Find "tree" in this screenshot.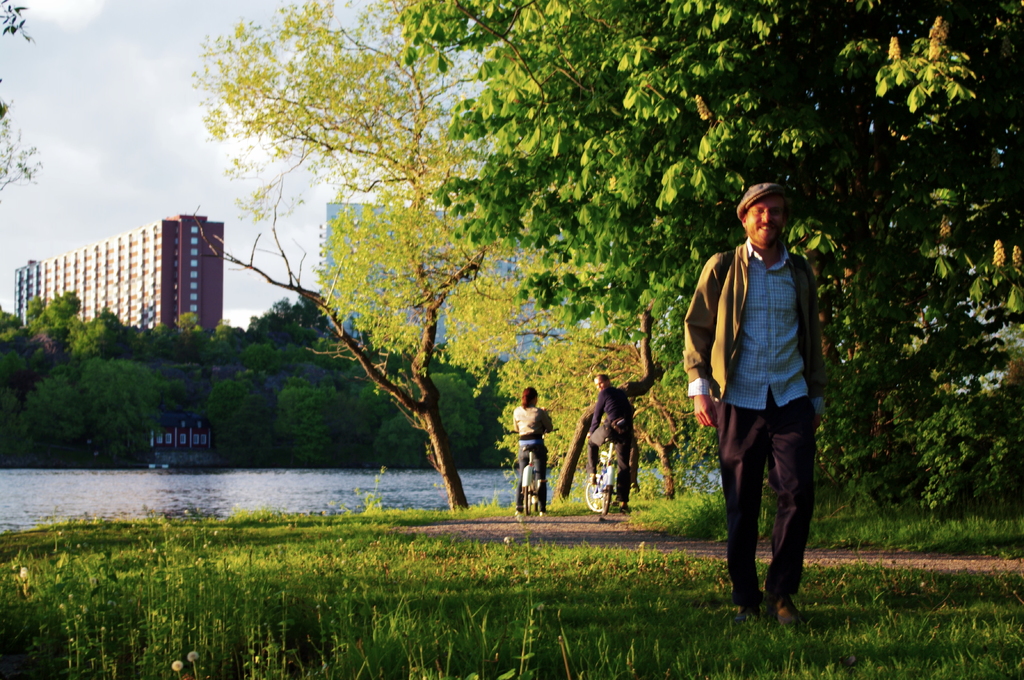
The bounding box for "tree" is BBox(394, 0, 1023, 523).
